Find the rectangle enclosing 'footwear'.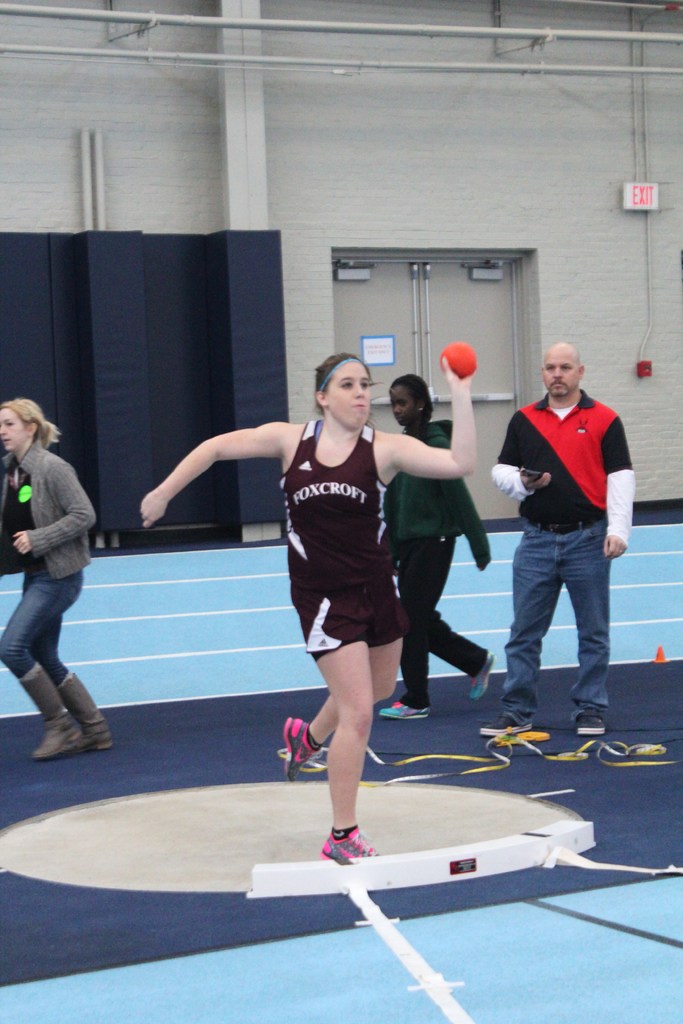
<box>382,701,438,720</box>.
